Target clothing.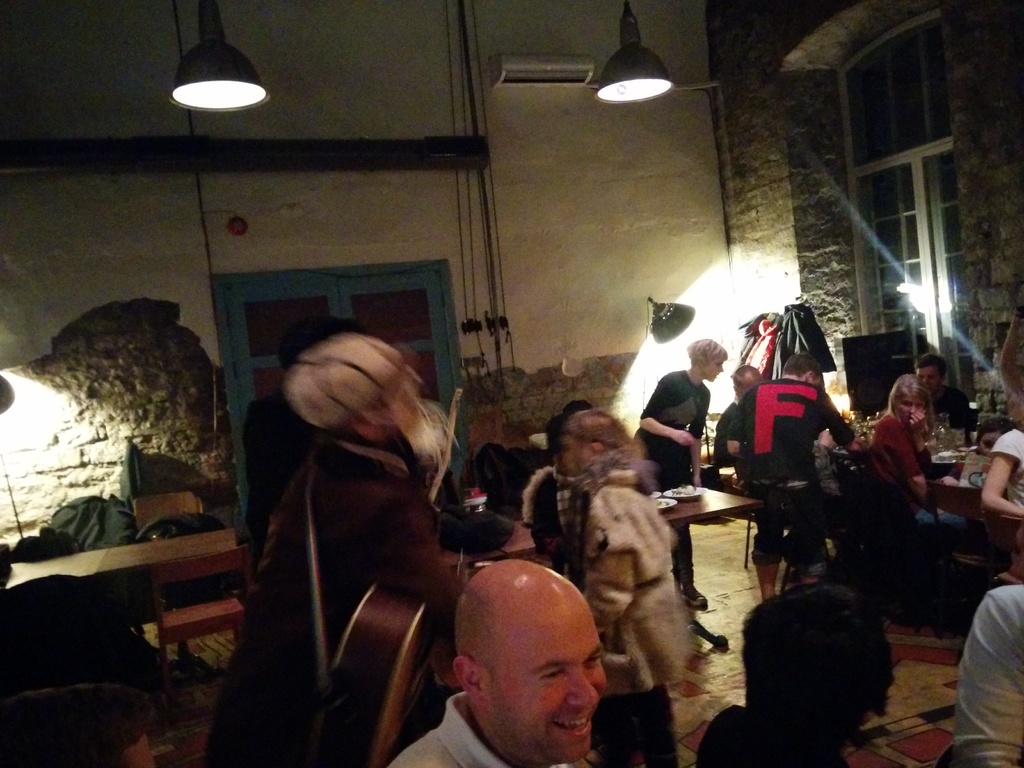
Target region: pyautogui.locateOnScreen(949, 575, 1023, 766).
